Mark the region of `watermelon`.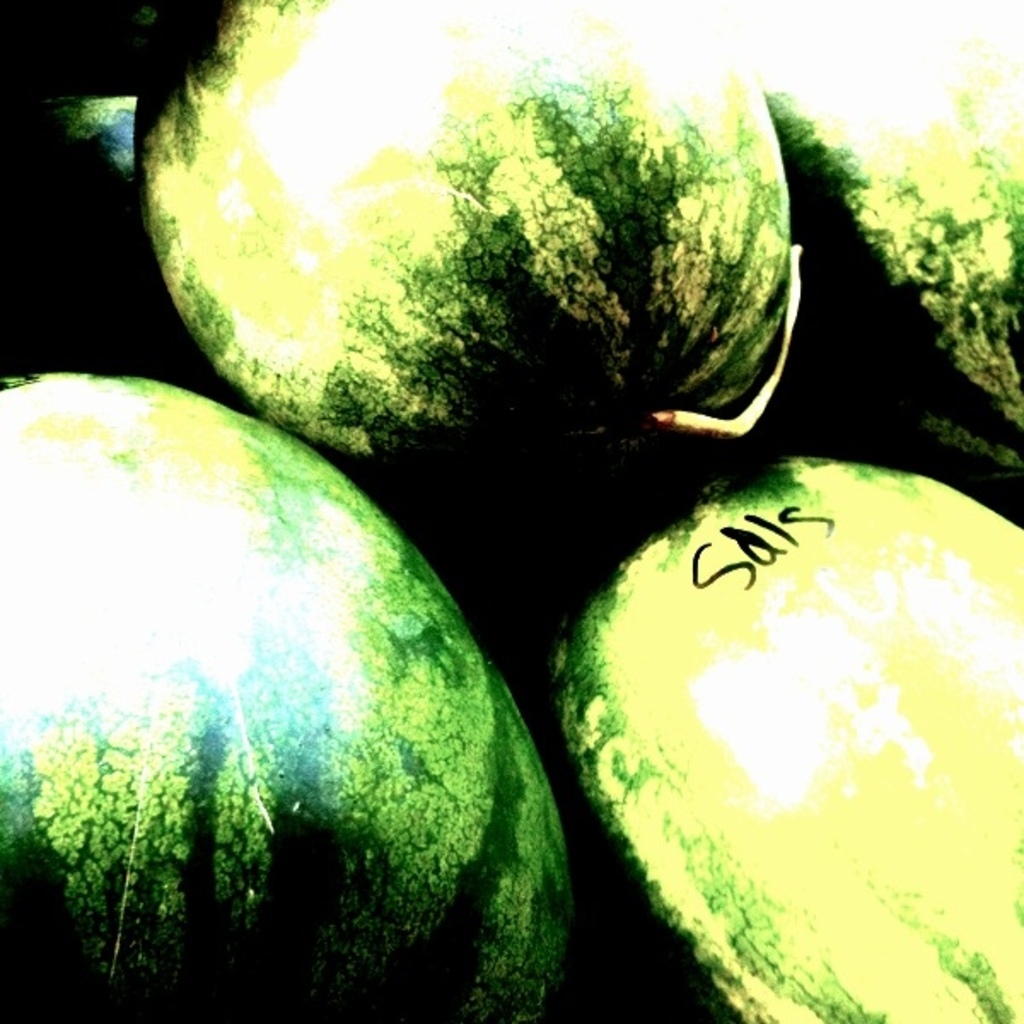
Region: box=[766, 5, 1022, 497].
